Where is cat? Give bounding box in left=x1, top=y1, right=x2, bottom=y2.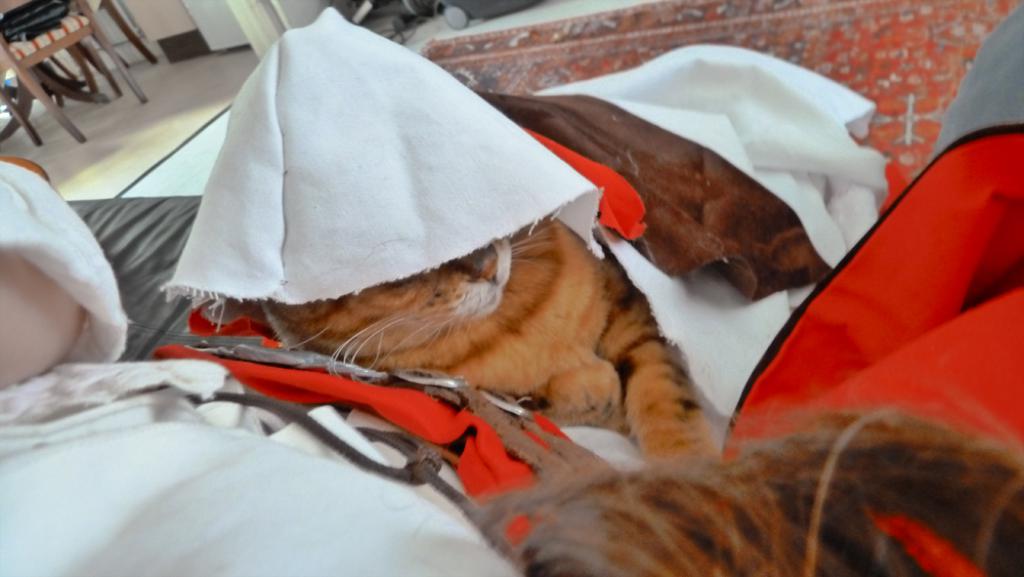
left=247, top=189, right=719, bottom=444.
